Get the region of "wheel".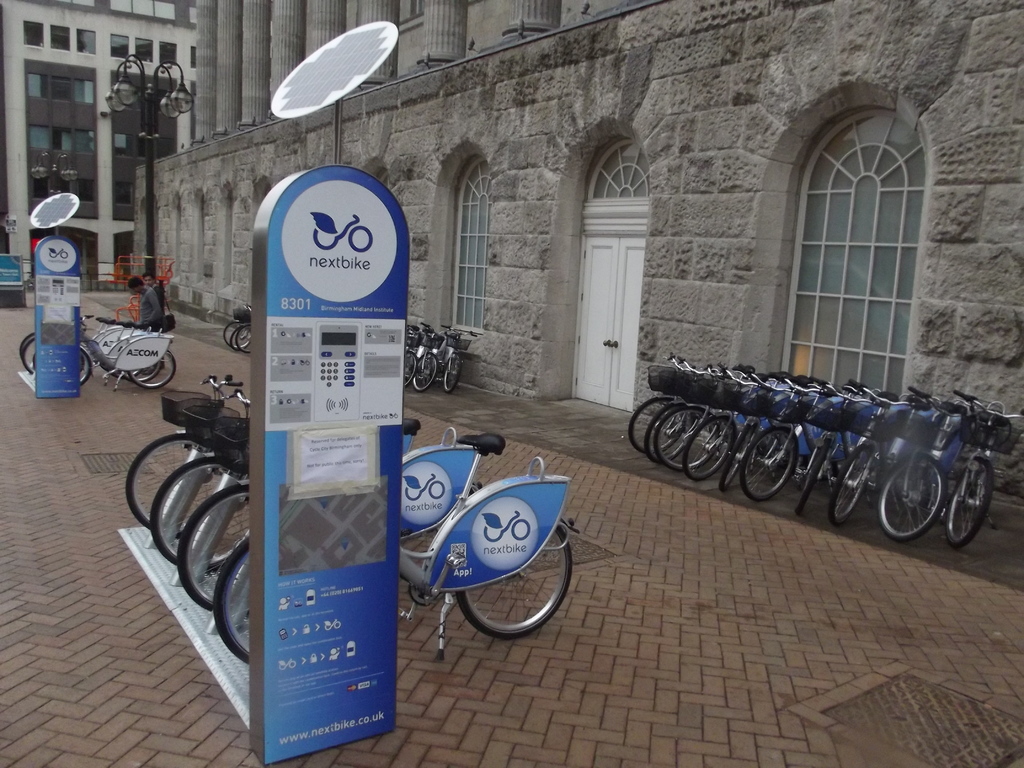
61,249,68,257.
